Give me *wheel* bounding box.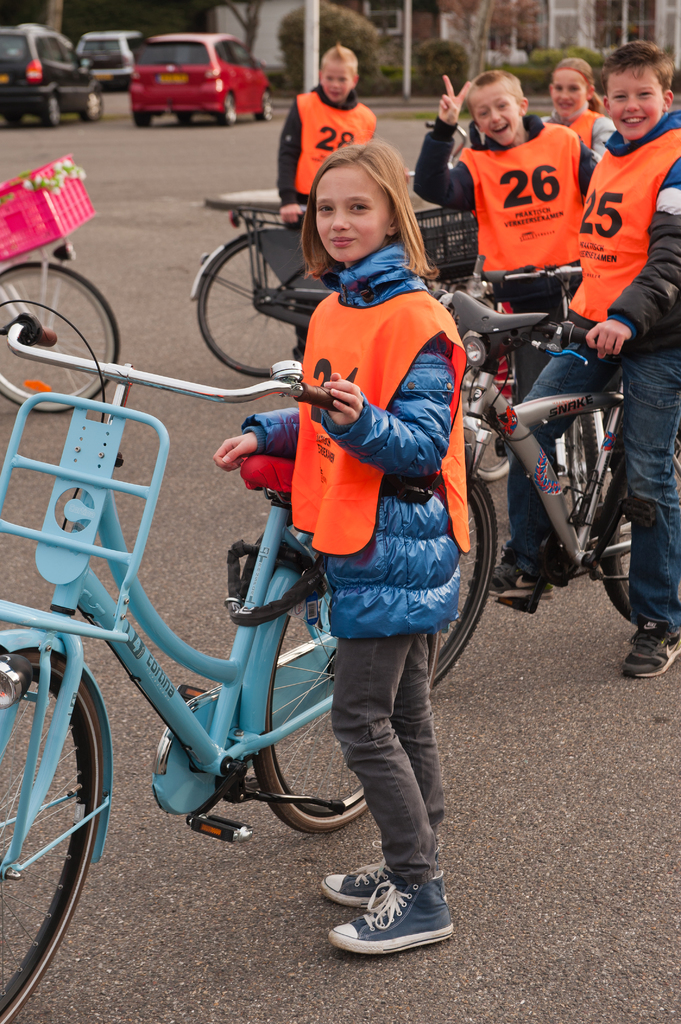
{"left": 223, "top": 90, "right": 243, "bottom": 123}.
